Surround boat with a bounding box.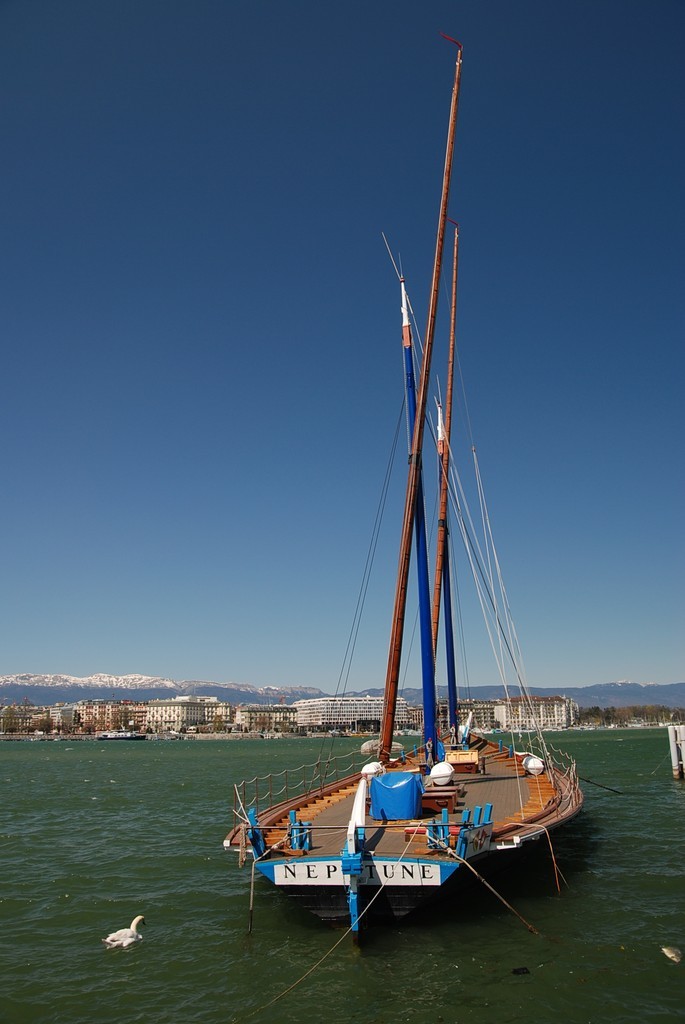
[x1=235, y1=128, x2=573, y2=974].
